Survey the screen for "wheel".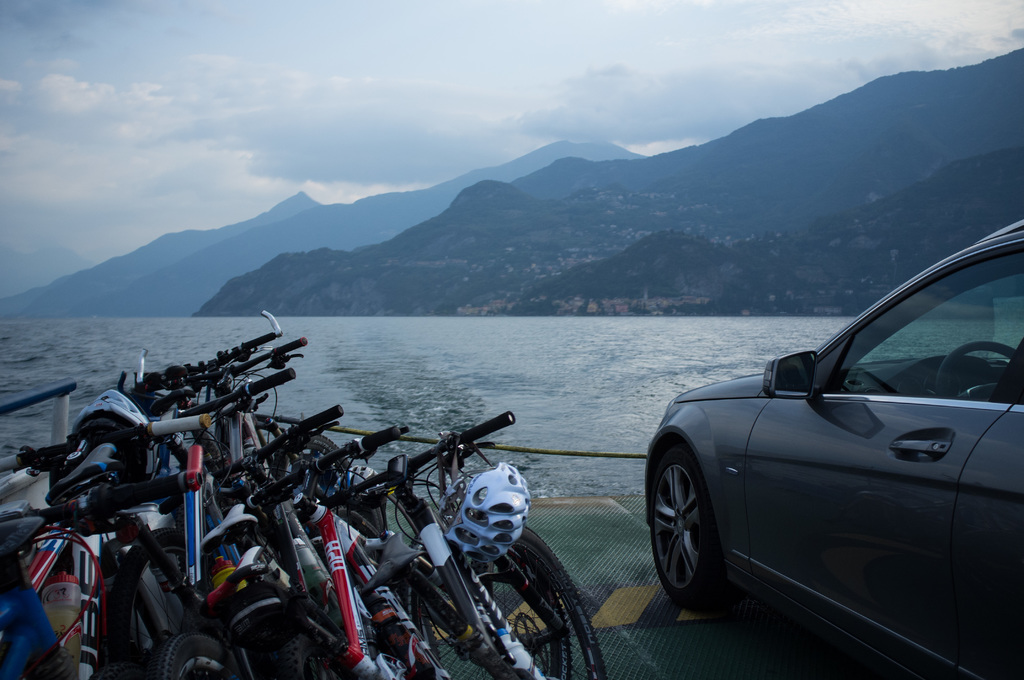
Survey found: 374:501:391:537.
